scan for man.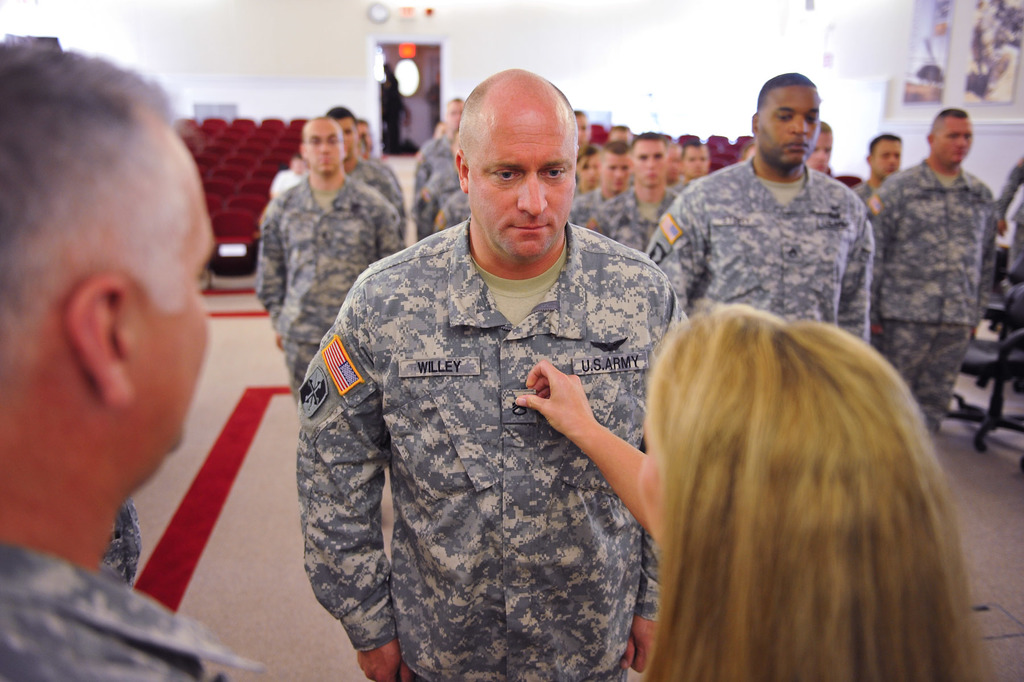
Scan result: 674, 131, 713, 208.
